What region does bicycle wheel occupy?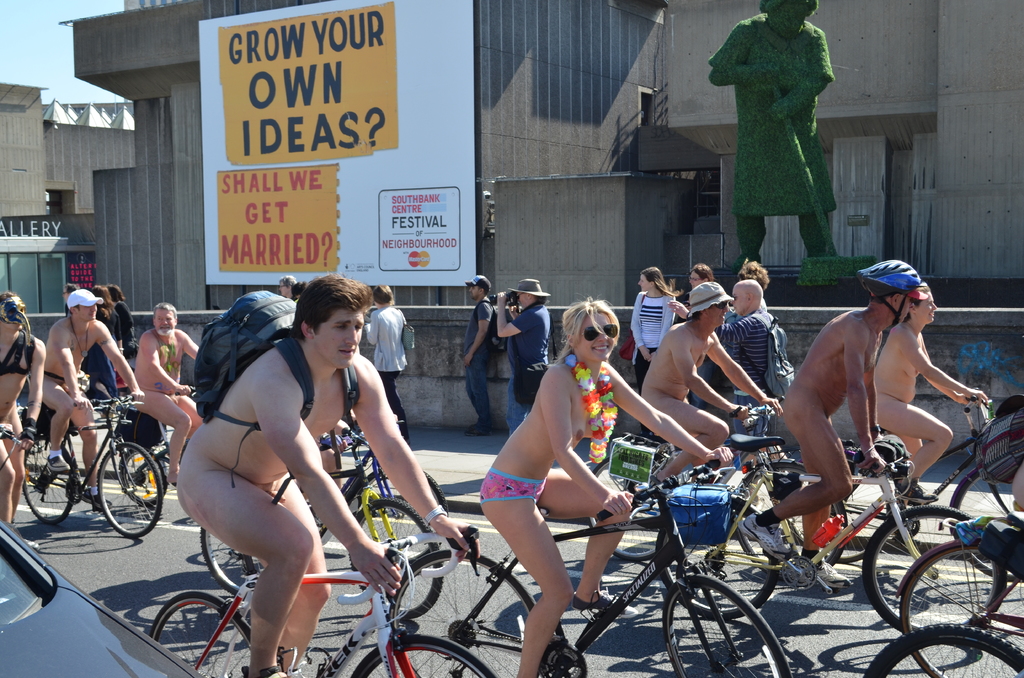
388,545,538,677.
